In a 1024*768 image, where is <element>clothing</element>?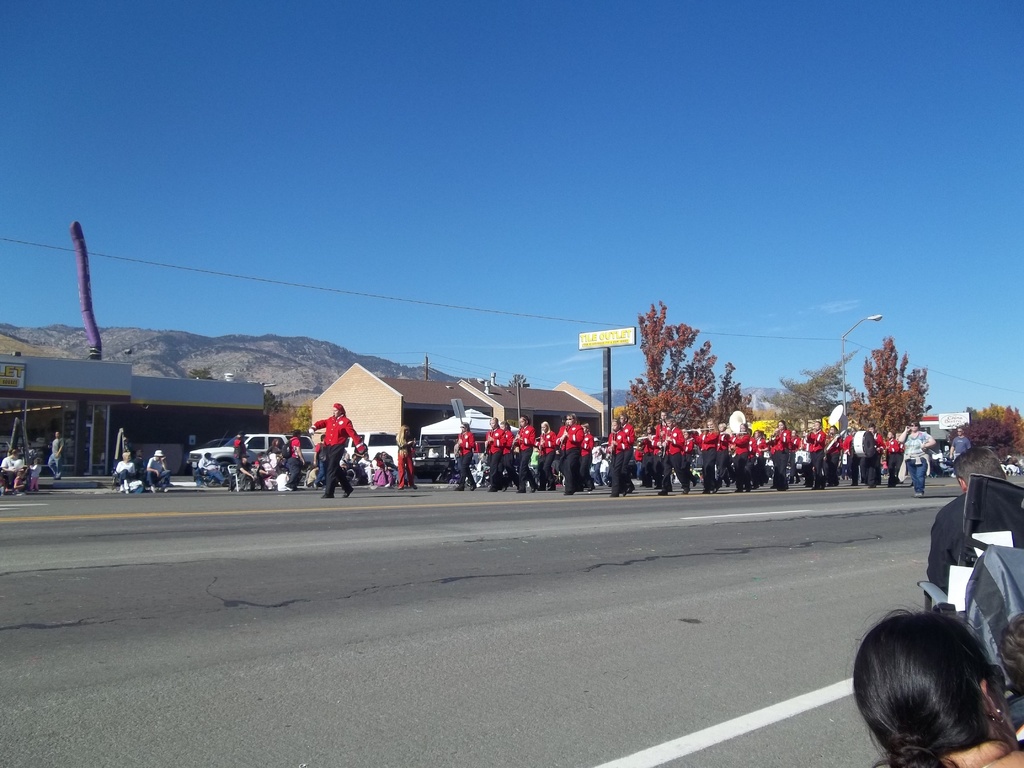
[314,401,364,495].
